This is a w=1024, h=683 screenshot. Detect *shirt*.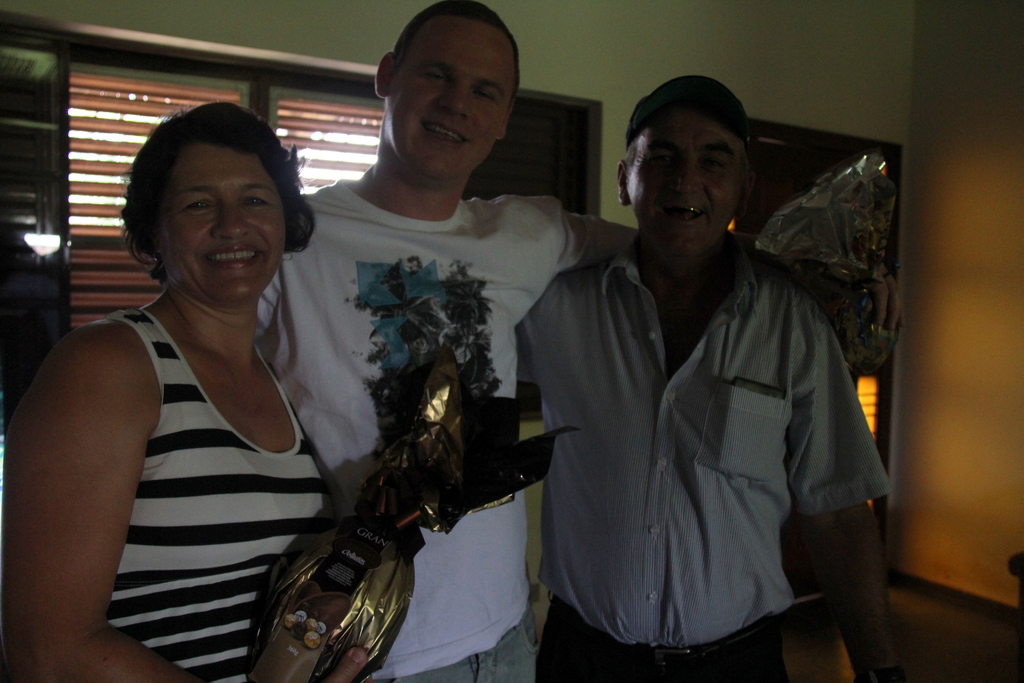
515:229:895:649.
